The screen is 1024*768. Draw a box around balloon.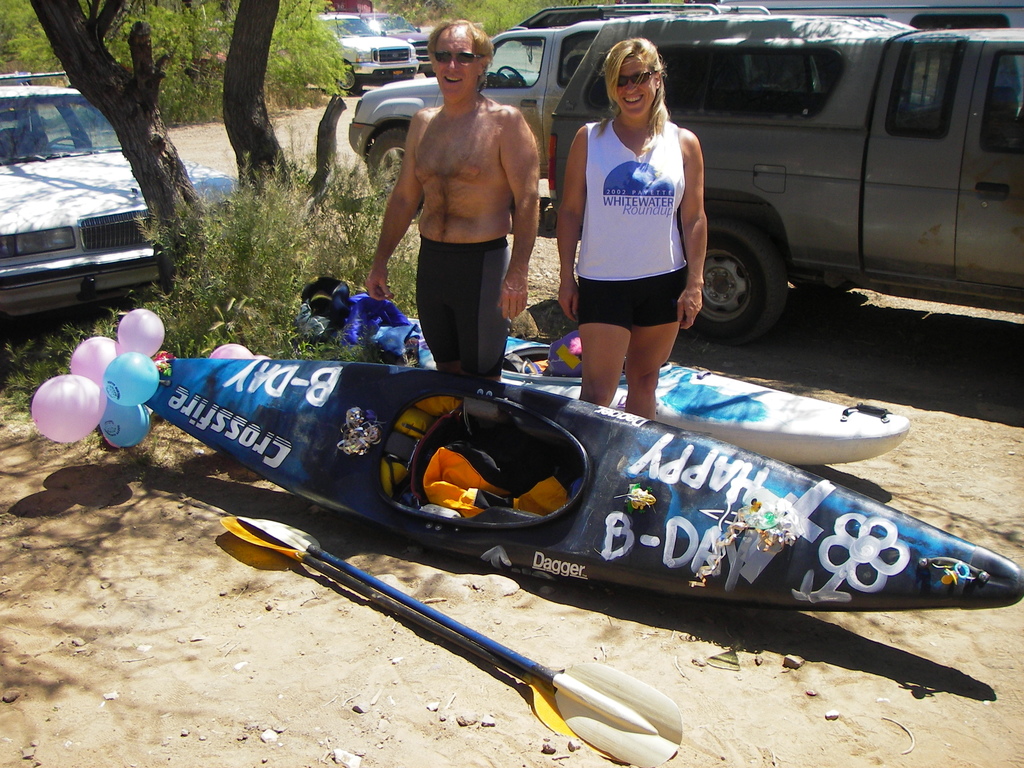
<box>28,371,112,443</box>.
